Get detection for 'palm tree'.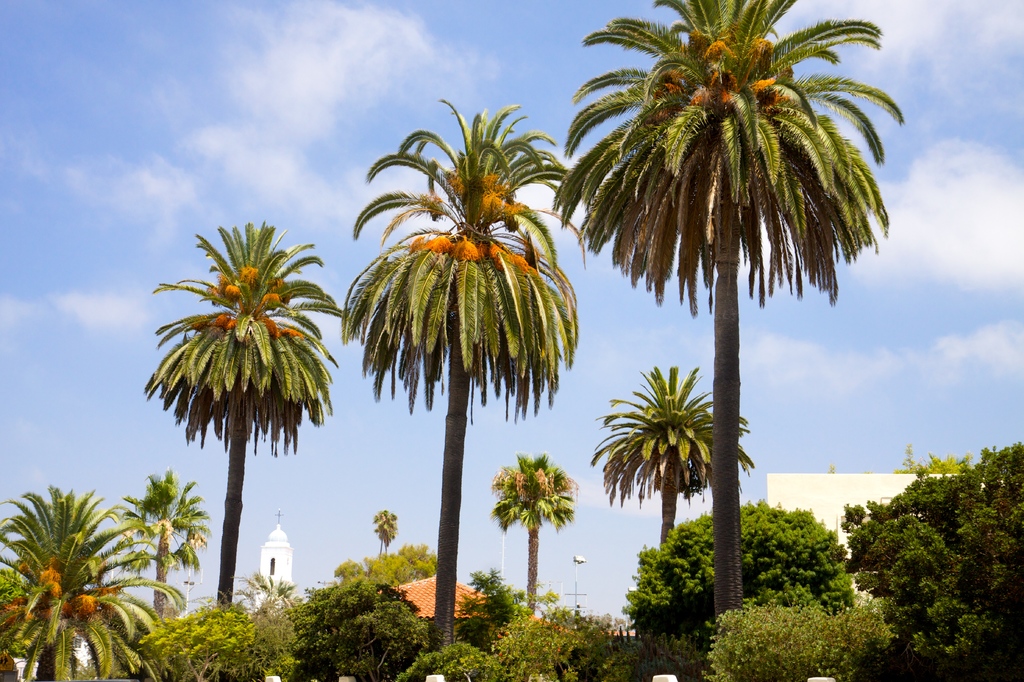
Detection: [left=497, top=454, right=566, bottom=630].
